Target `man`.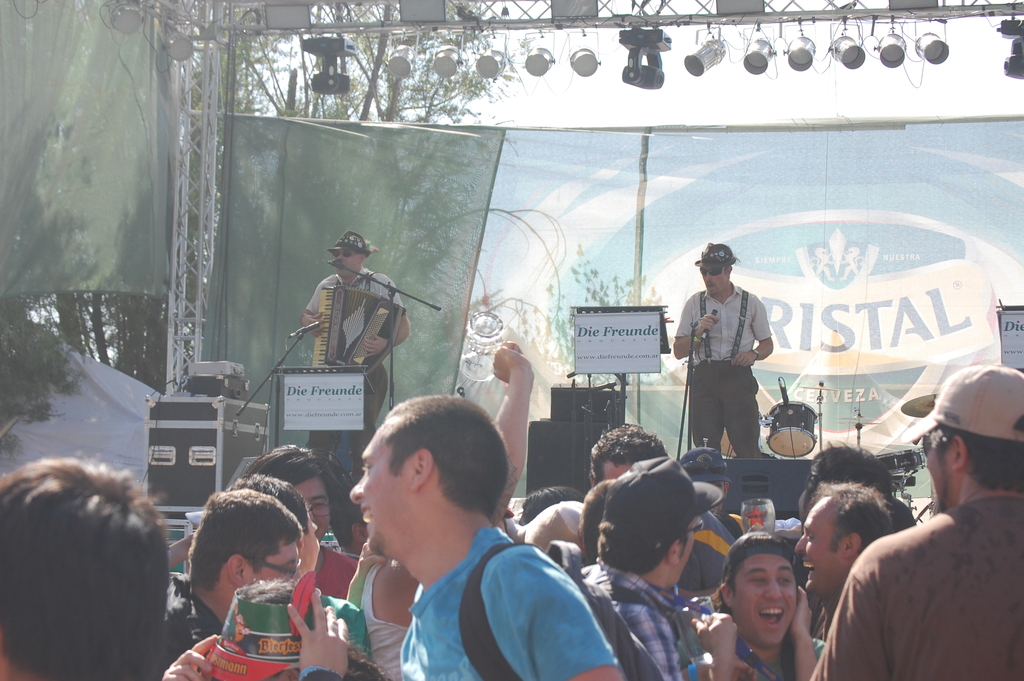
Target region: 299,229,413,478.
